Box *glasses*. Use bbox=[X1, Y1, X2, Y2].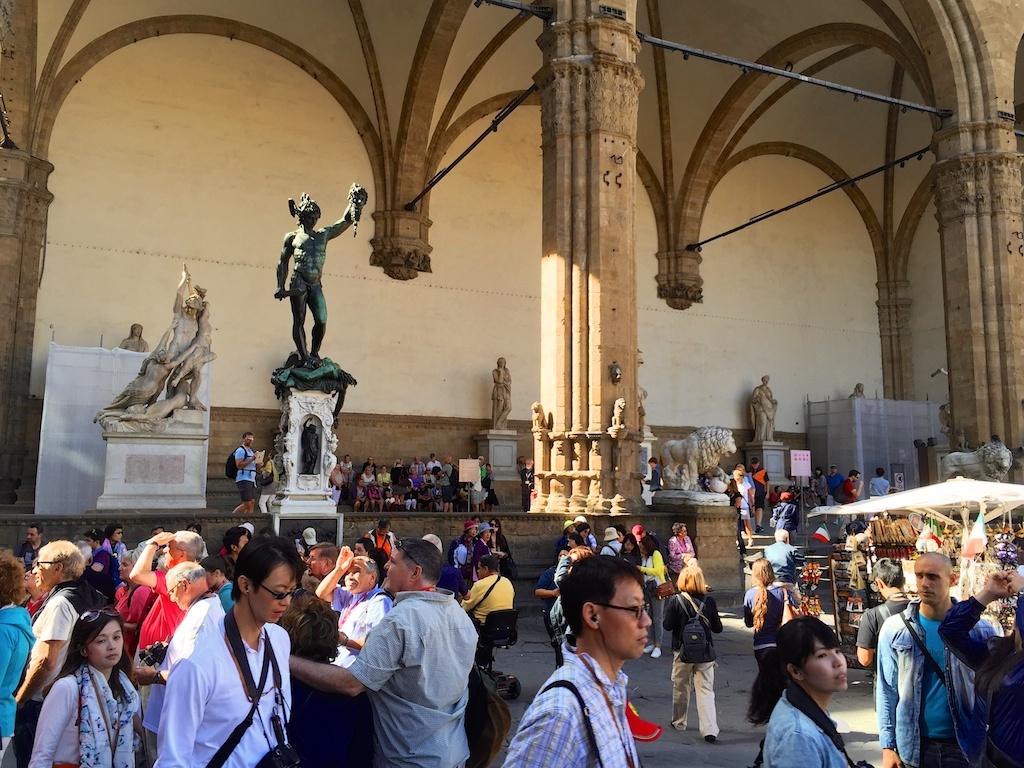
bbox=[604, 602, 656, 632].
